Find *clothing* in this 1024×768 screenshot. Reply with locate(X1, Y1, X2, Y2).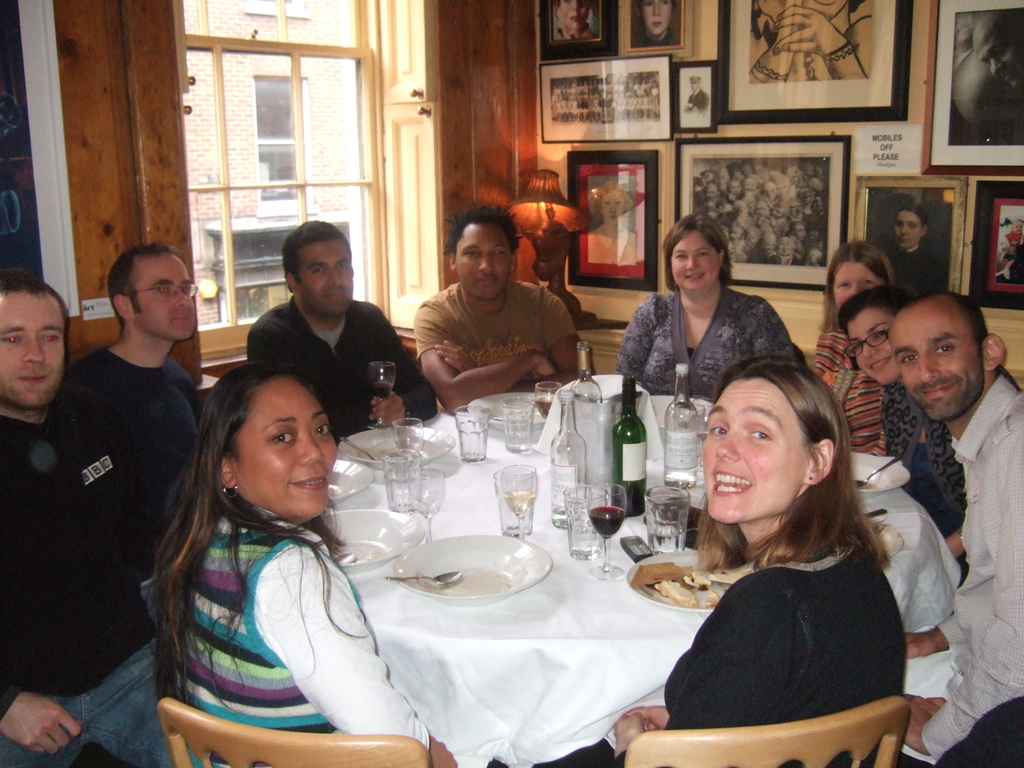
locate(895, 372, 1023, 766).
